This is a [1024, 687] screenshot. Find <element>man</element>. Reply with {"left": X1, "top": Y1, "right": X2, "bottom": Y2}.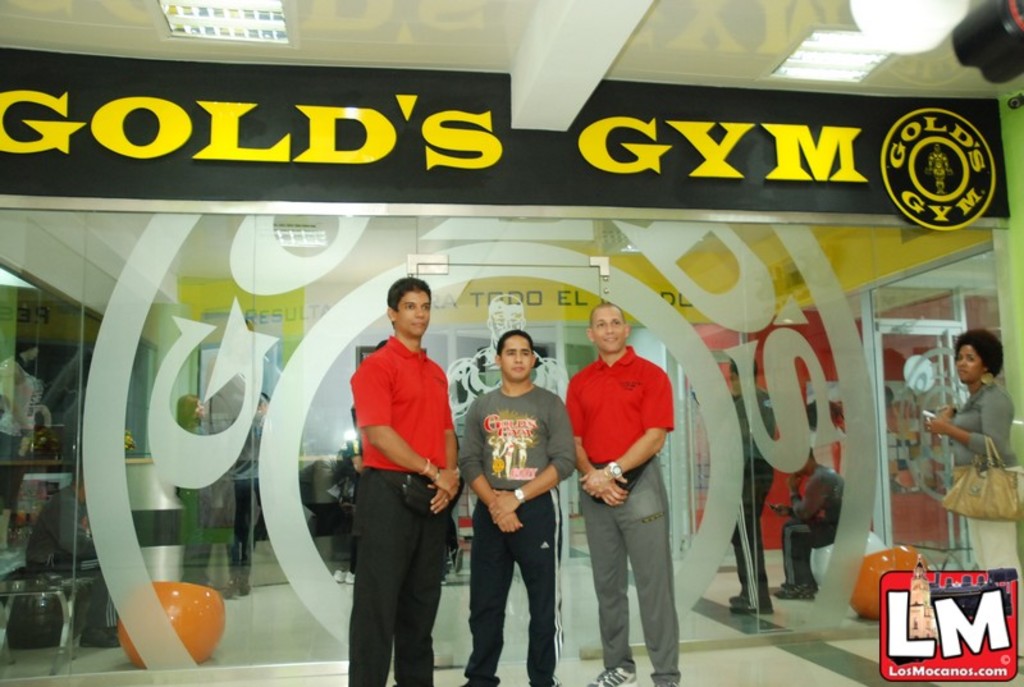
{"left": 561, "top": 301, "right": 677, "bottom": 686}.
